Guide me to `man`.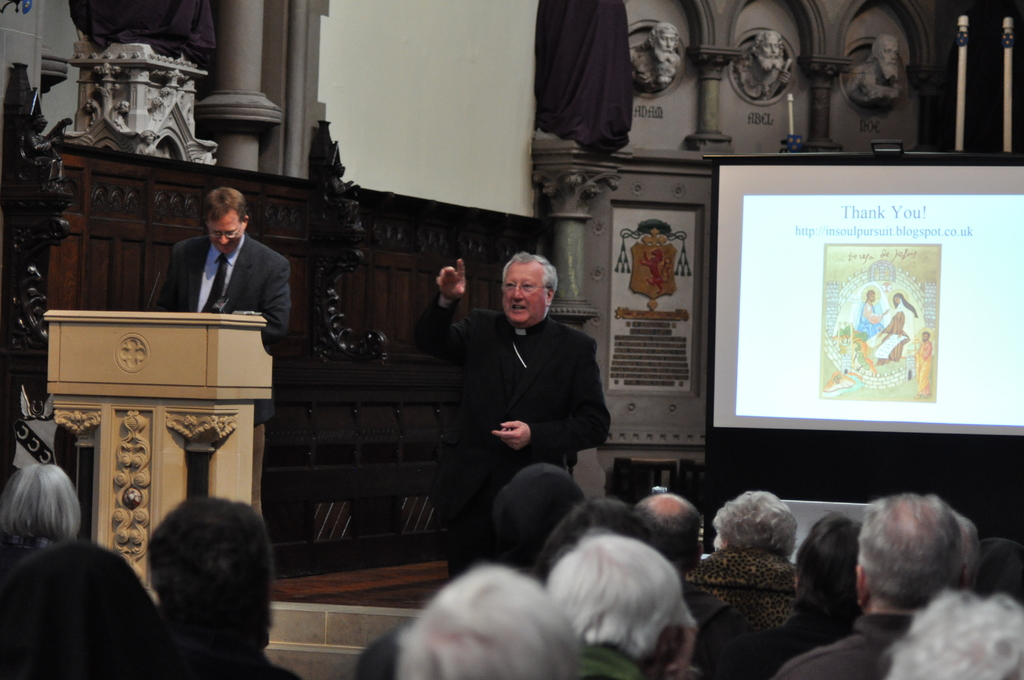
Guidance: l=399, t=562, r=585, b=679.
